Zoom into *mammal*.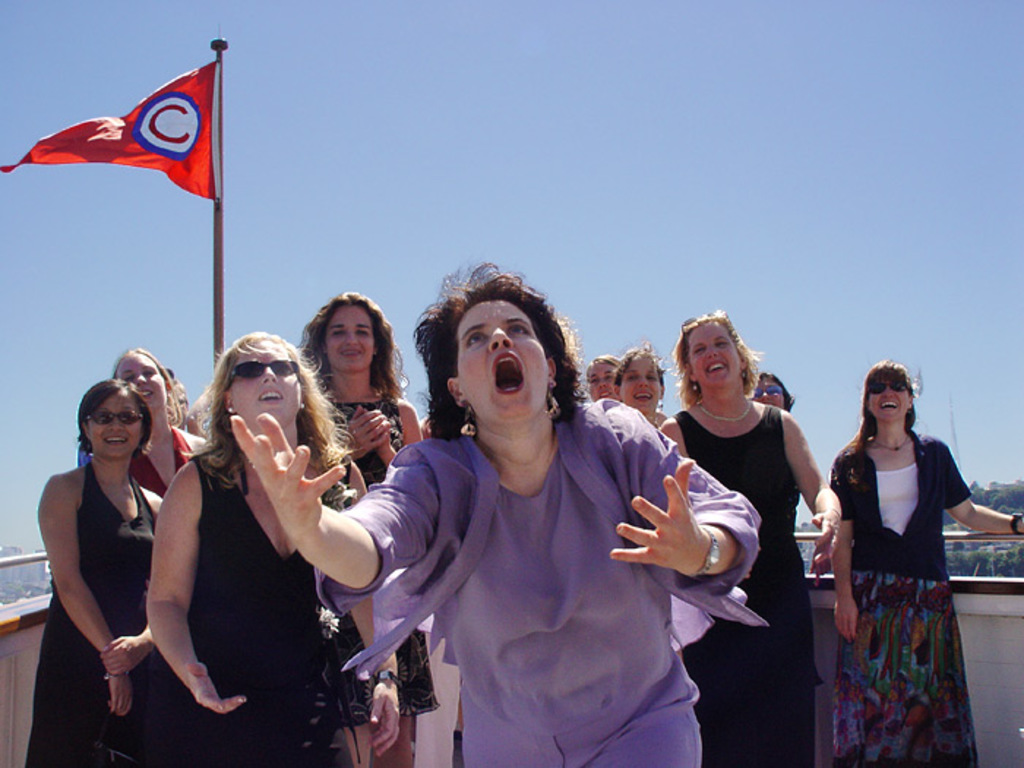
Zoom target: rect(168, 370, 190, 424).
